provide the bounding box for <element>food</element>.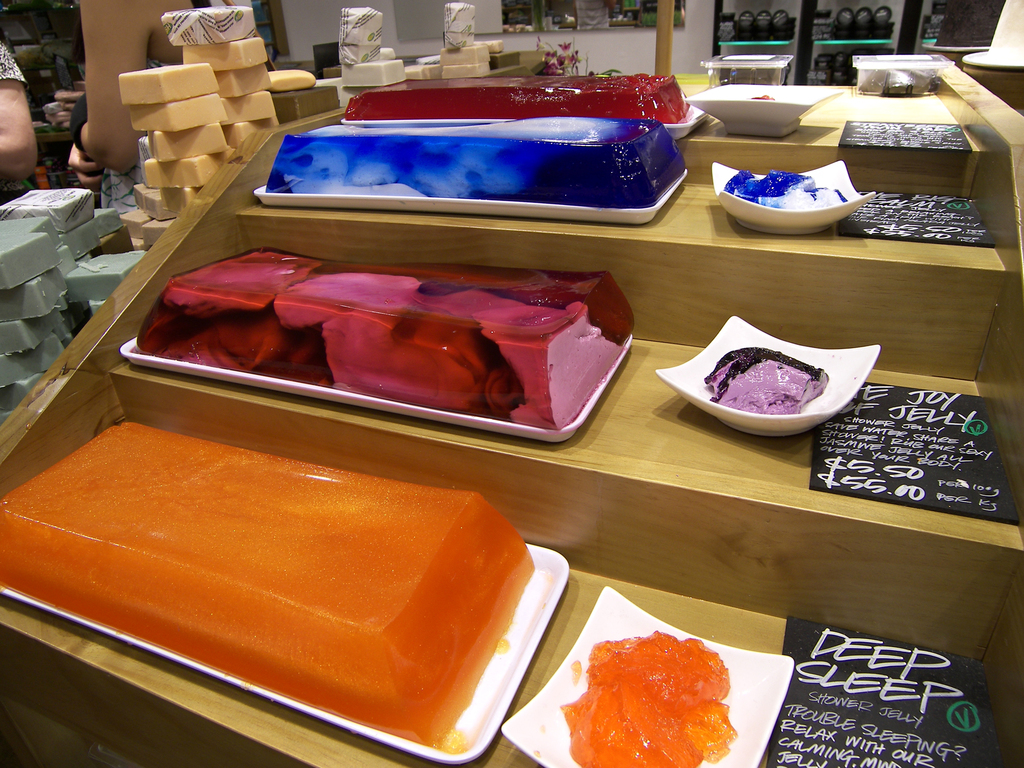
bbox=[138, 247, 636, 434].
